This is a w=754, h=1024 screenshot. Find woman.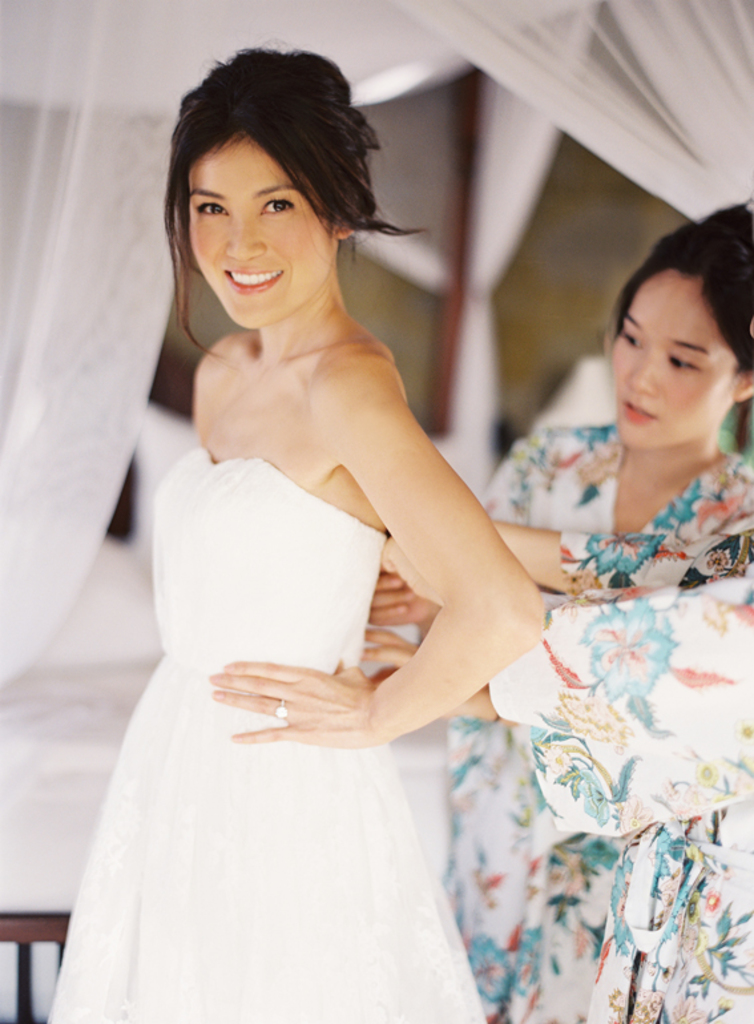
Bounding box: locate(350, 193, 753, 1023).
